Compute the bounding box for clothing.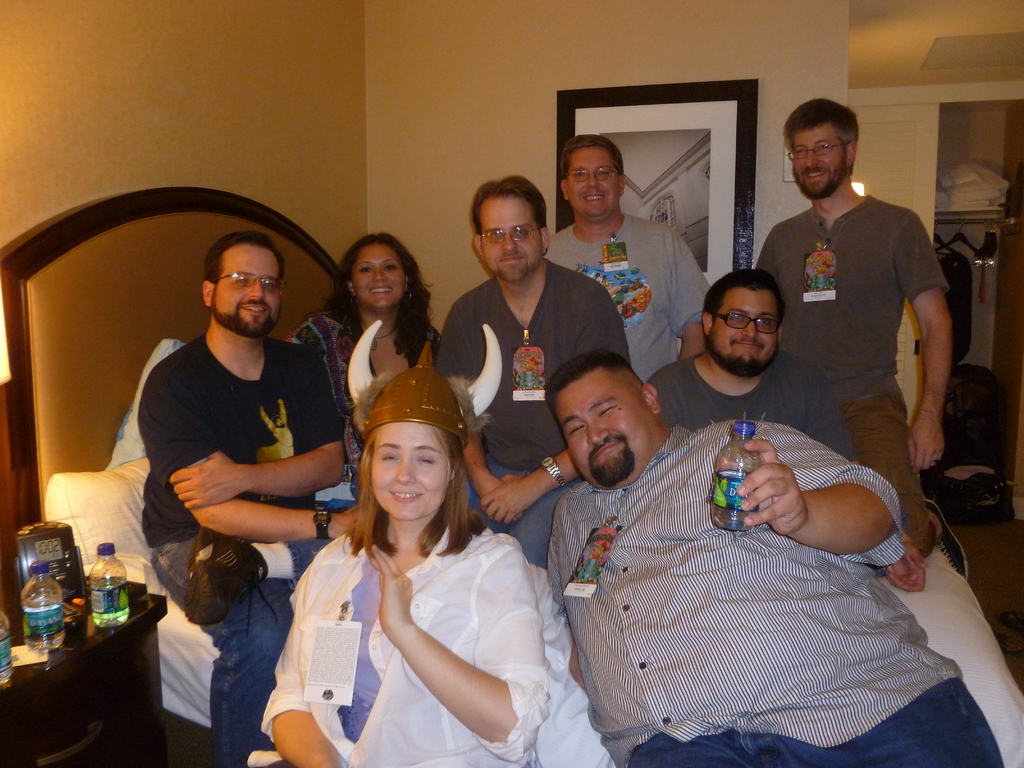
<bbox>445, 266, 639, 562</bbox>.
